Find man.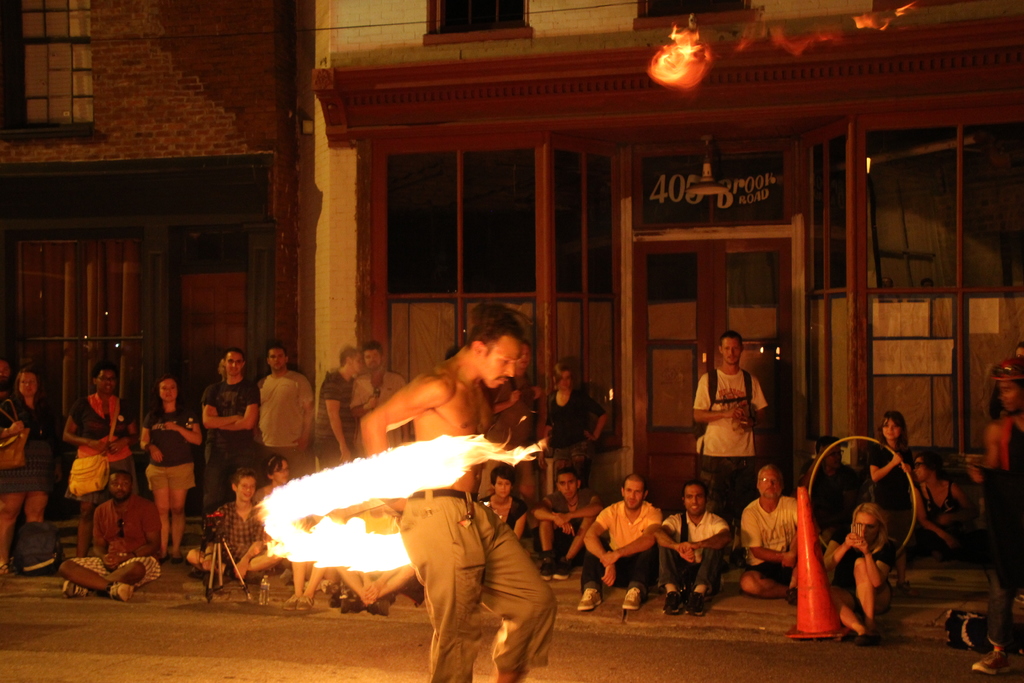
{"x1": 690, "y1": 327, "x2": 765, "y2": 527}.
